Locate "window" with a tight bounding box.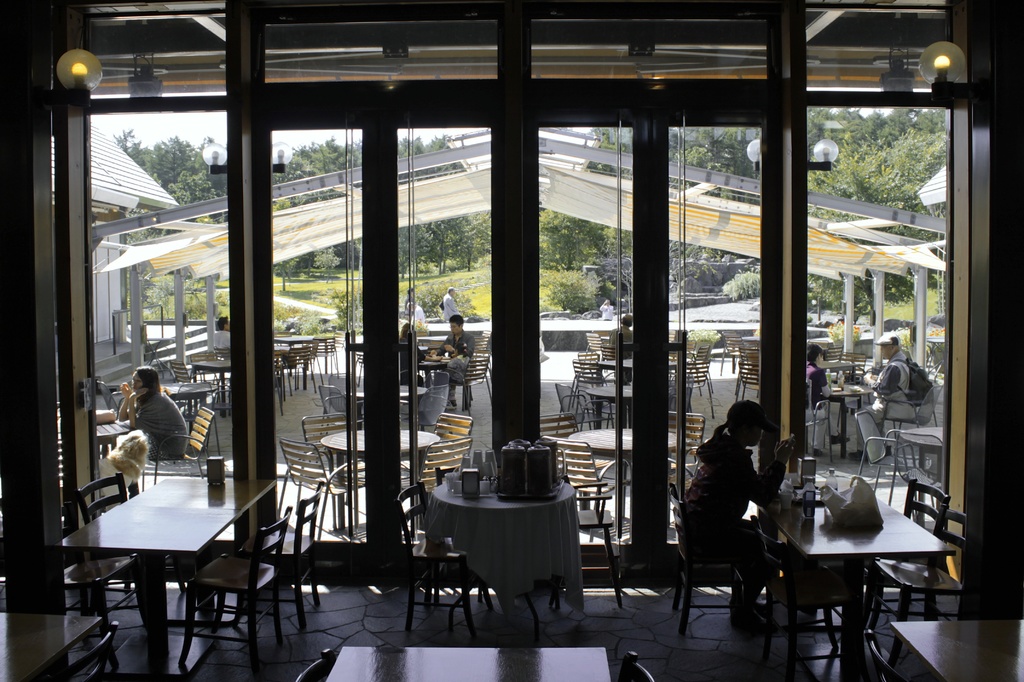
[left=803, top=0, right=985, bottom=580].
